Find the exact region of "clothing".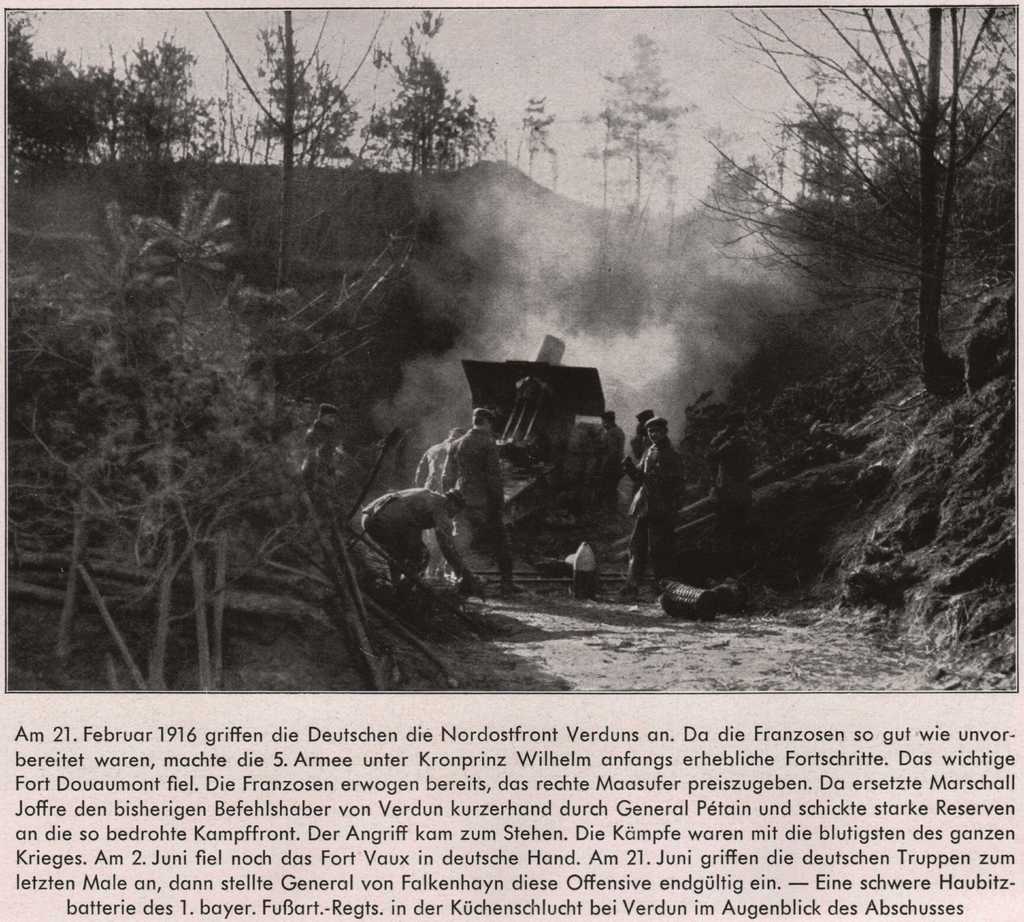
Exact region: [638, 435, 679, 566].
